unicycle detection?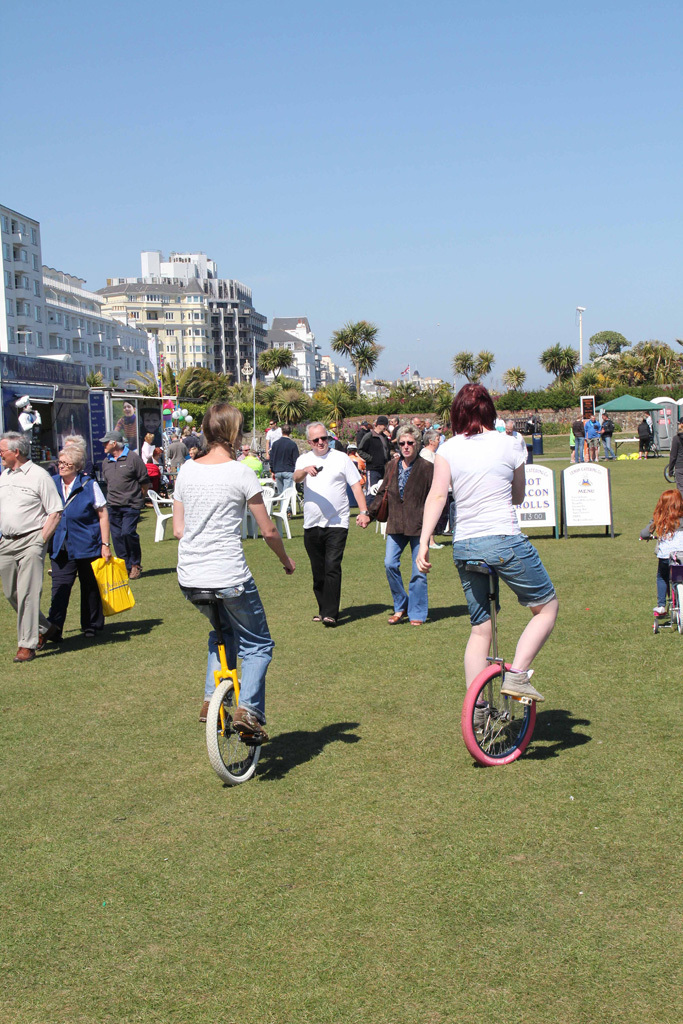
463, 561, 539, 767
